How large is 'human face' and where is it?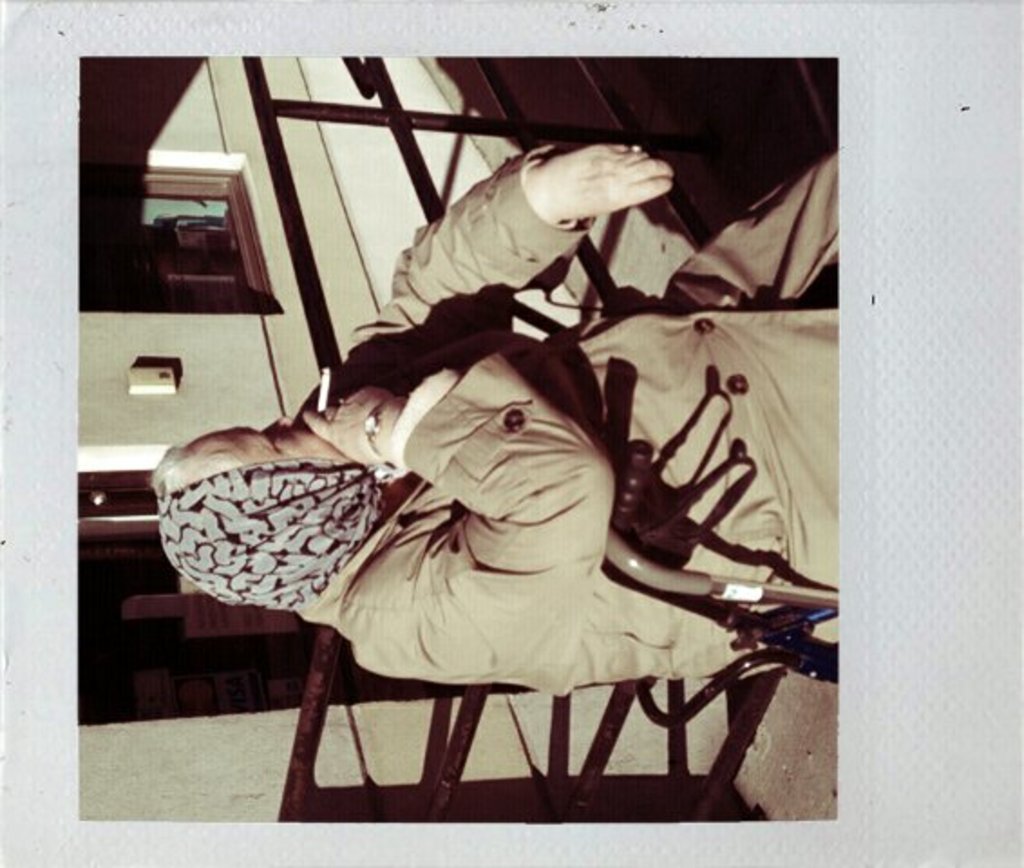
Bounding box: [199, 410, 344, 465].
